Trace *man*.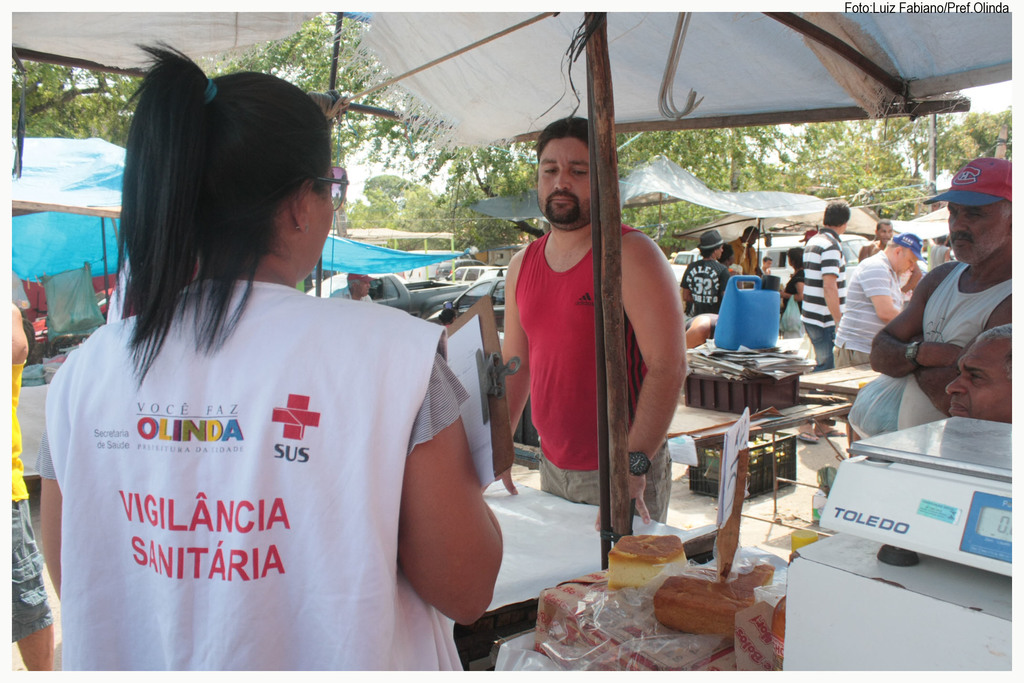
Traced to bbox(501, 115, 690, 532).
